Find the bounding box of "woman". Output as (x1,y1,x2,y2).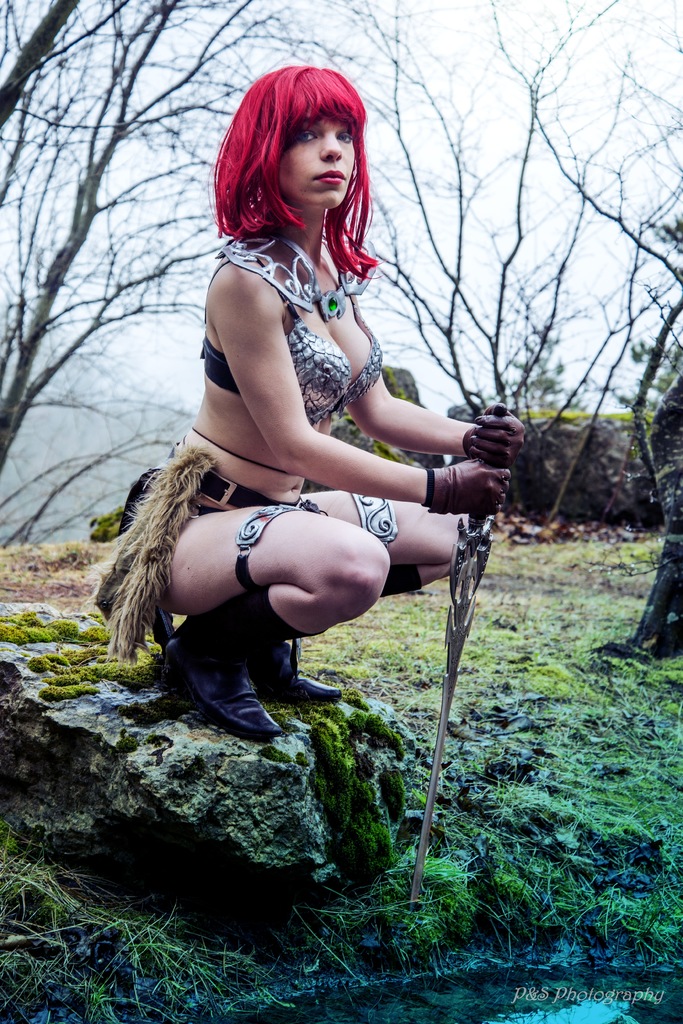
(116,72,472,803).
